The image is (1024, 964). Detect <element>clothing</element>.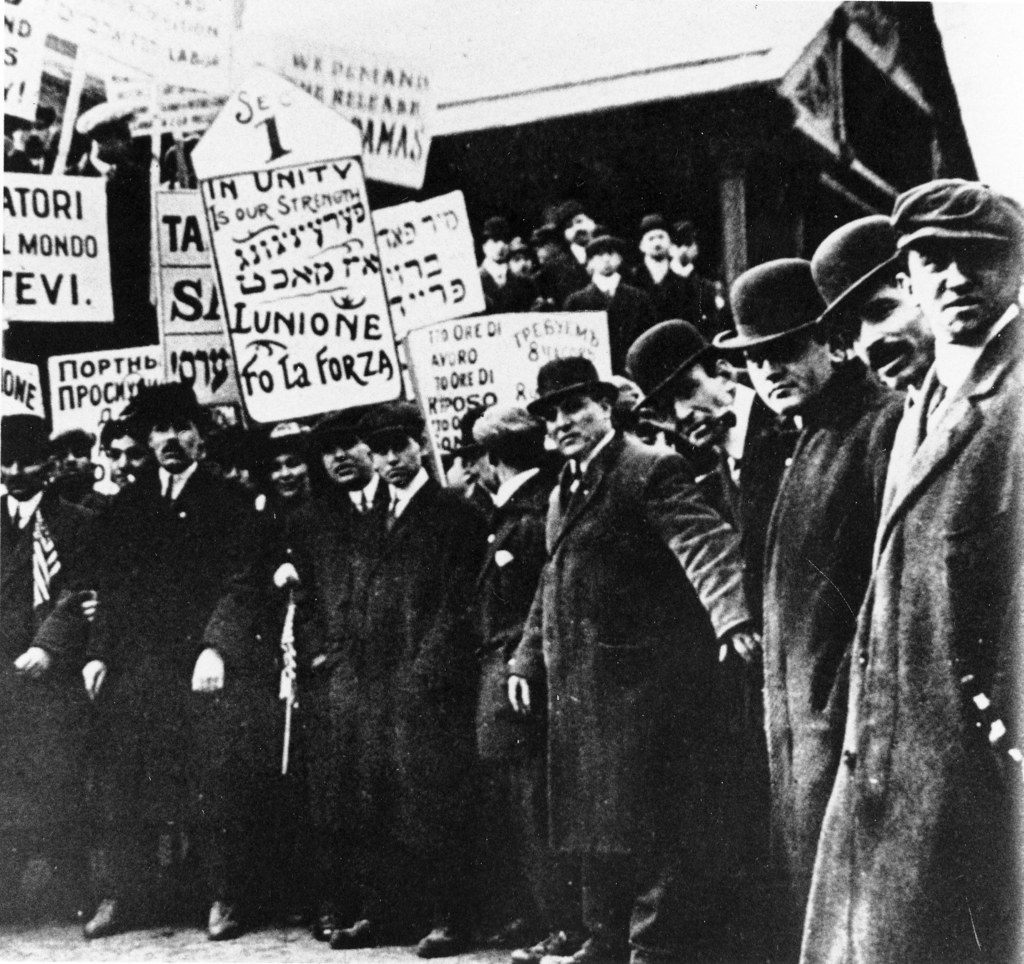
Detection: {"x1": 801, "y1": 298, "x2": 1023, "y2": 963}.
